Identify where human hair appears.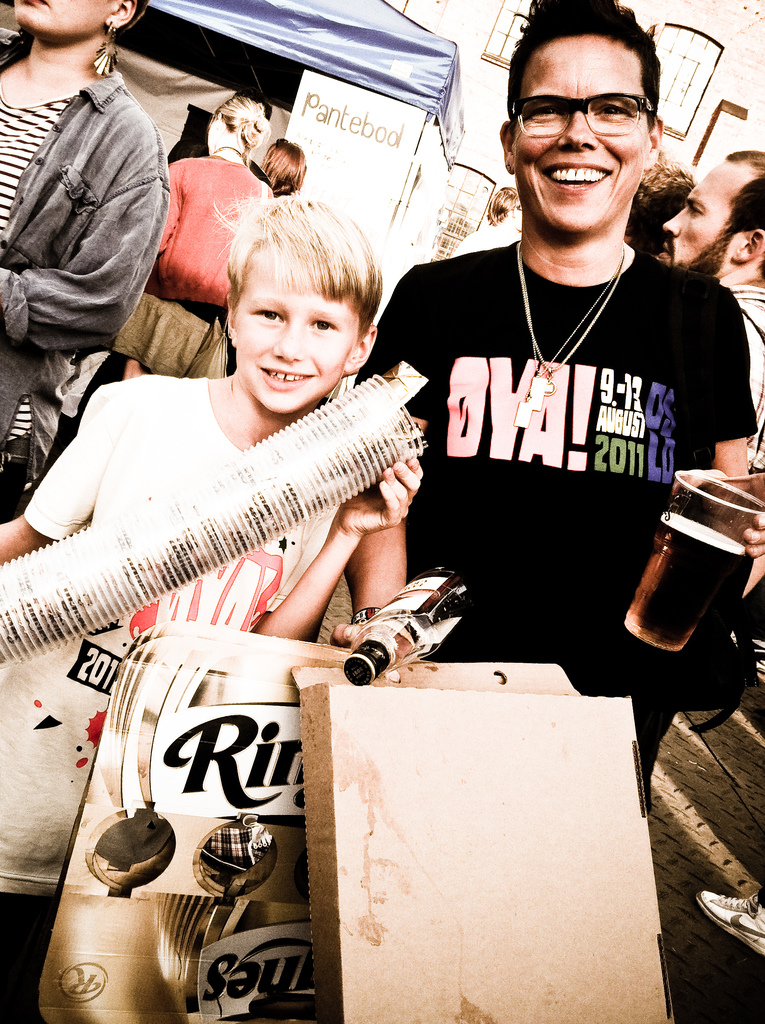
Appears at left=207, top=182, right=383, bottom=339.
